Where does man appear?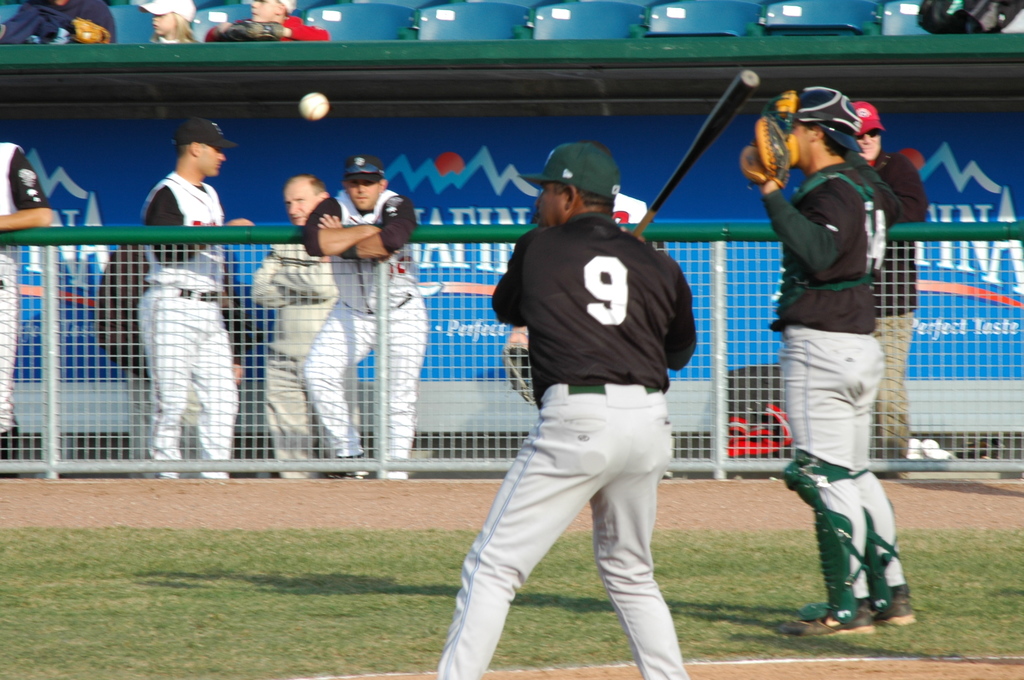
Appears at {"left": 298, "top": 153, "right": 430, "bottom": 477}.
